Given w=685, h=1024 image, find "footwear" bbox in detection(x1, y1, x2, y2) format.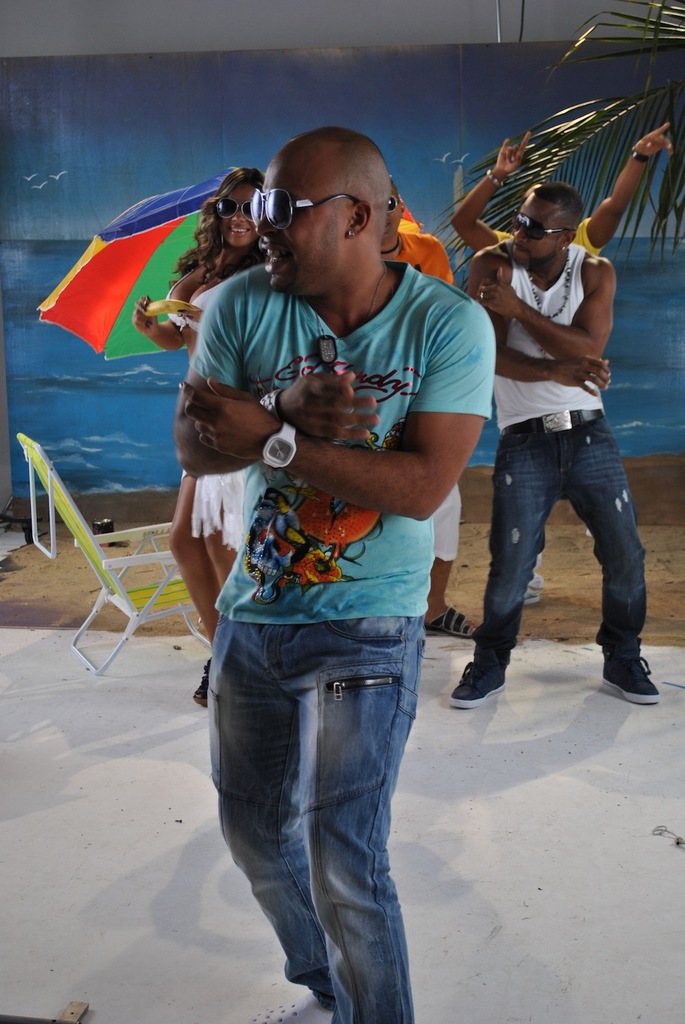
detection(449, 655, 507, 711).
